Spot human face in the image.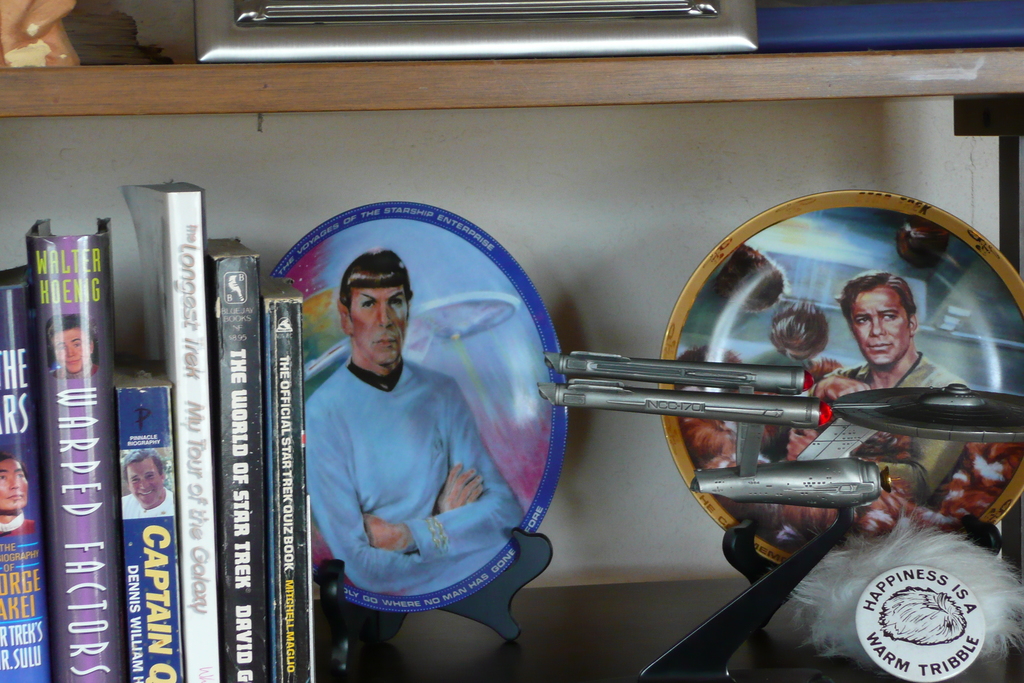
human face found at box=[351, 283, 409, 368].
